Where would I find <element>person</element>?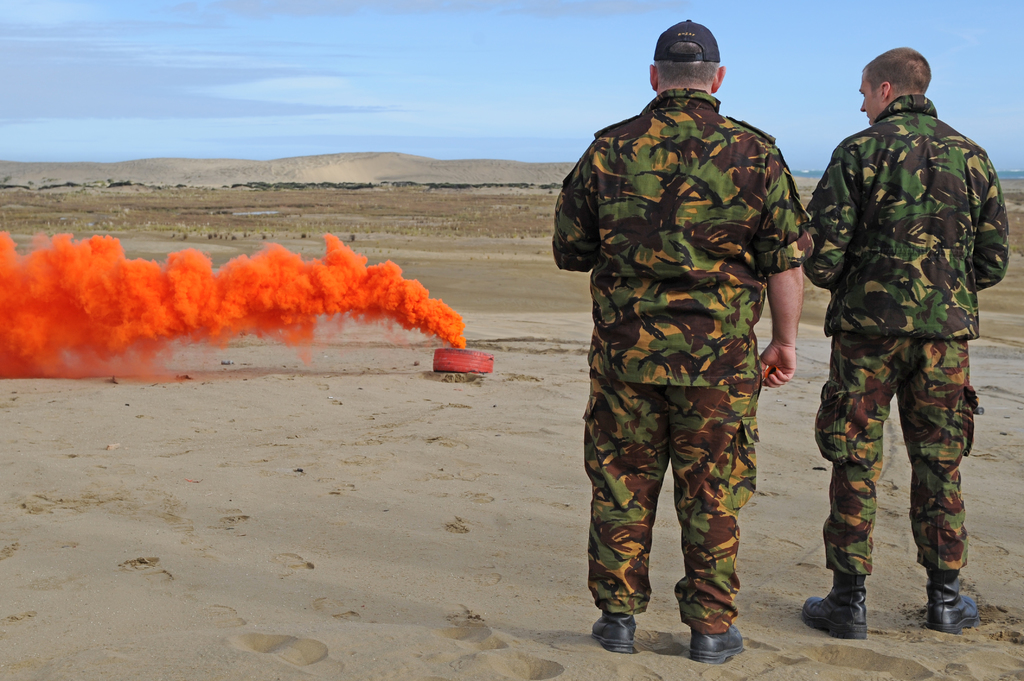
At {"left": 558, "top": 61, "right": 795, "bottom": 632}.
